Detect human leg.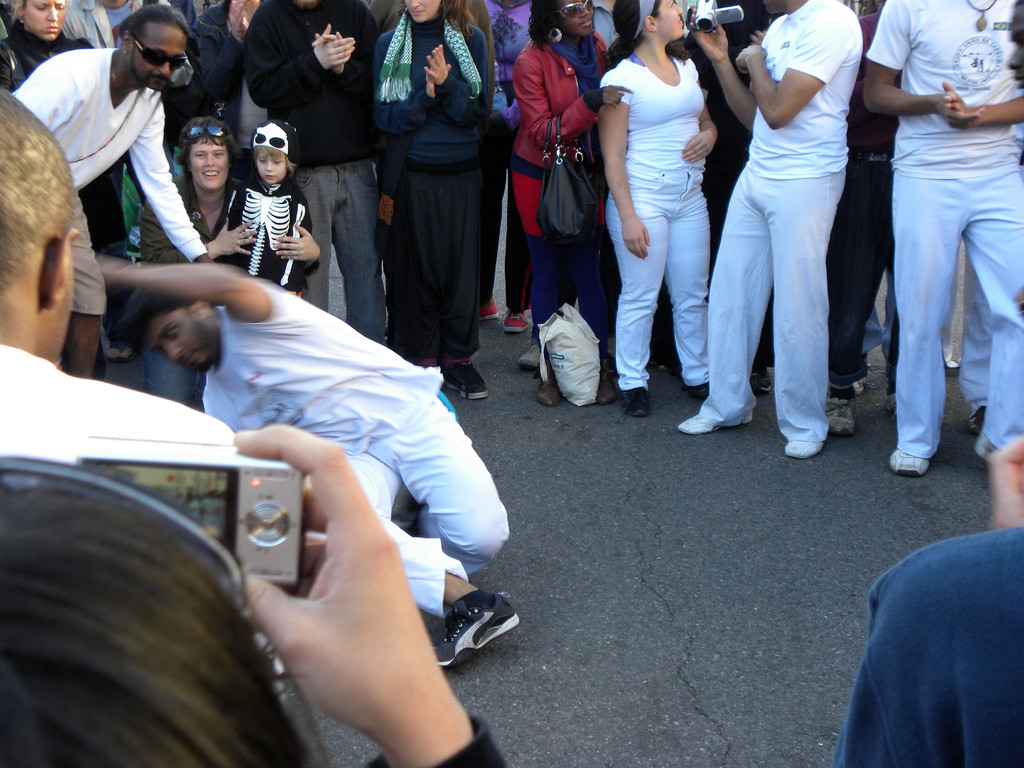
Detected at box(669, 193, 706, 390).
